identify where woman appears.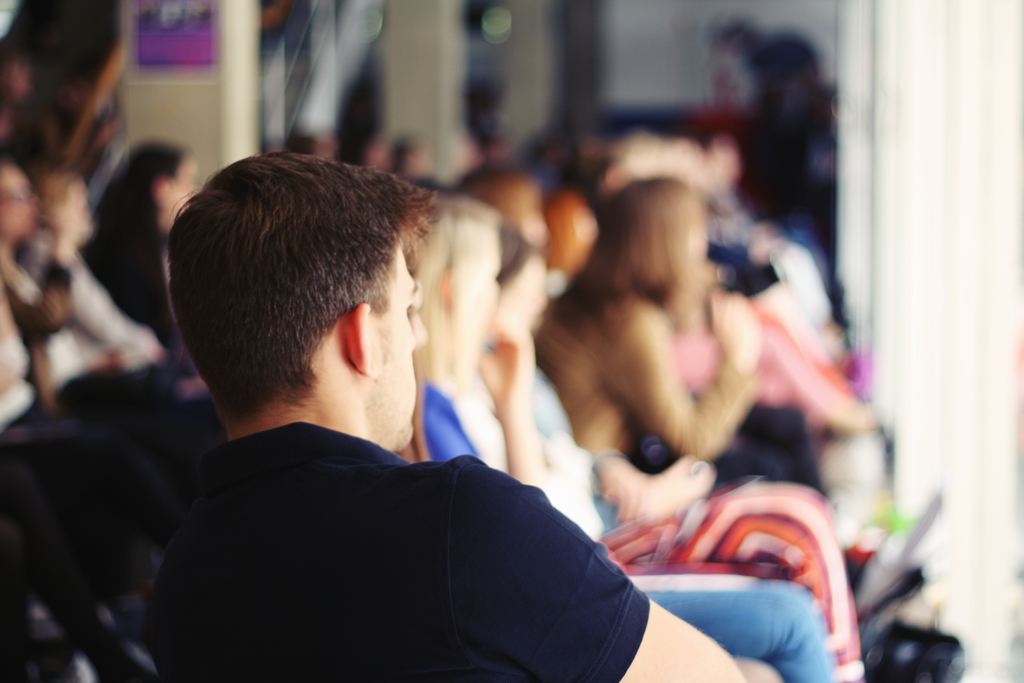
Appears at x1=38, y1=171, x2=162, y2=372.
